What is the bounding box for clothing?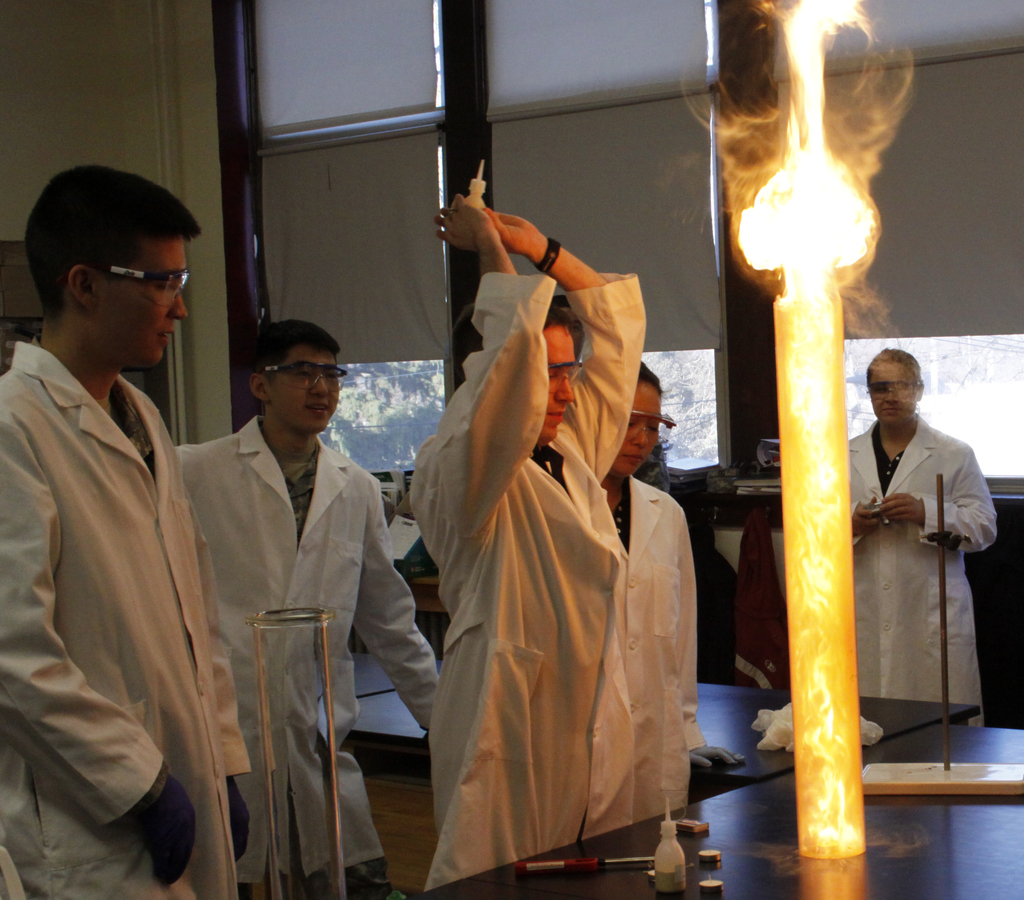
[848,410,996,729].
